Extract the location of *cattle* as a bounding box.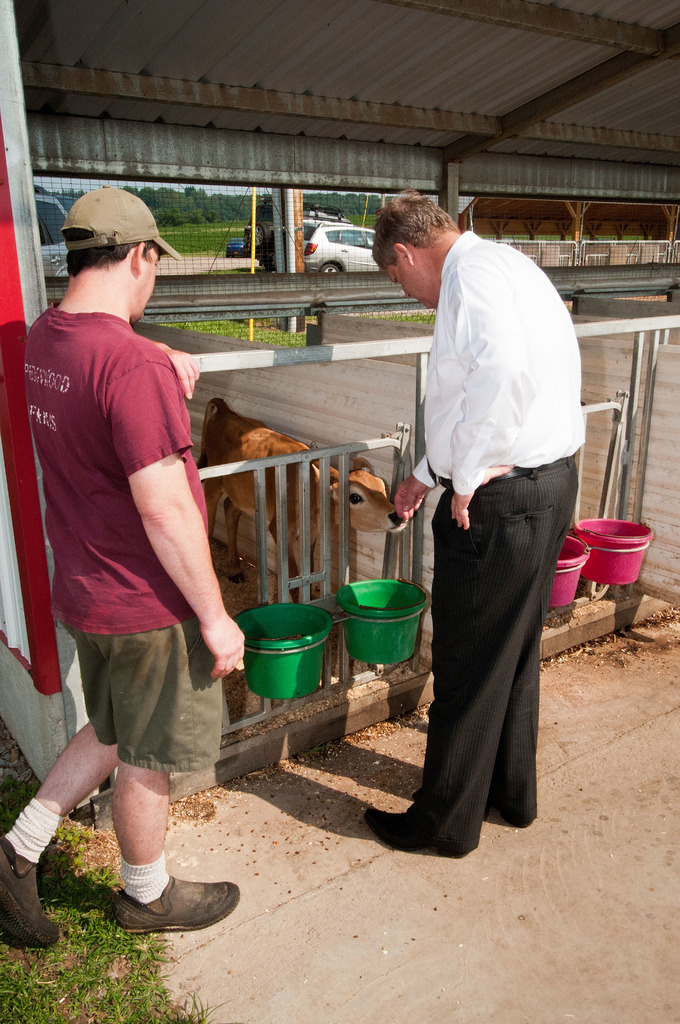
l=199, t=399, r=409, b=630.
